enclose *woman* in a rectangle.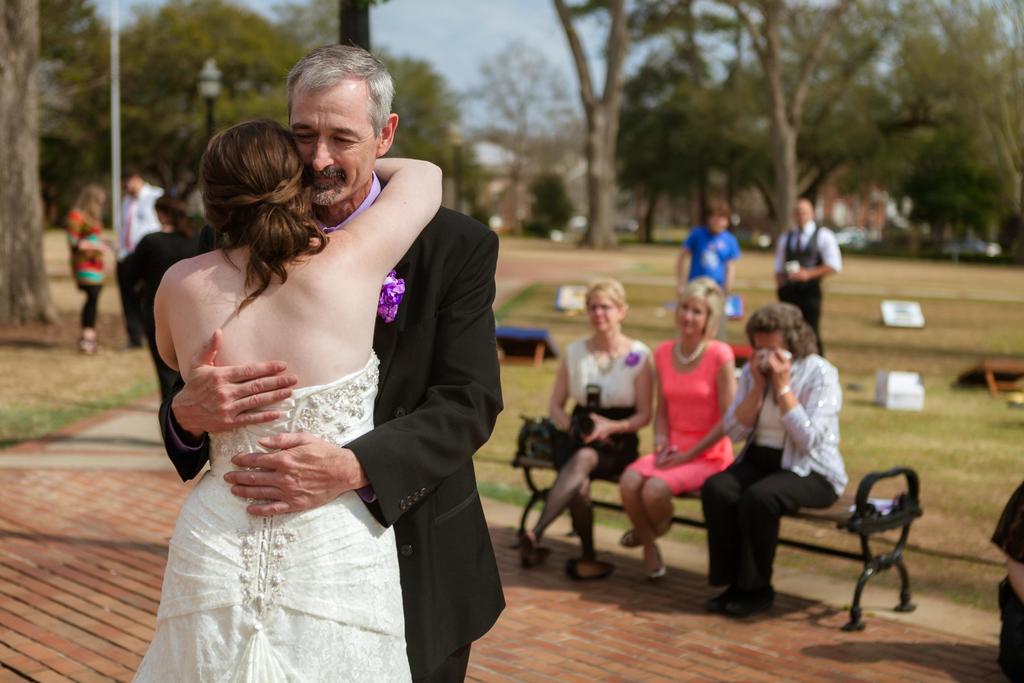
138/67/508/682.
